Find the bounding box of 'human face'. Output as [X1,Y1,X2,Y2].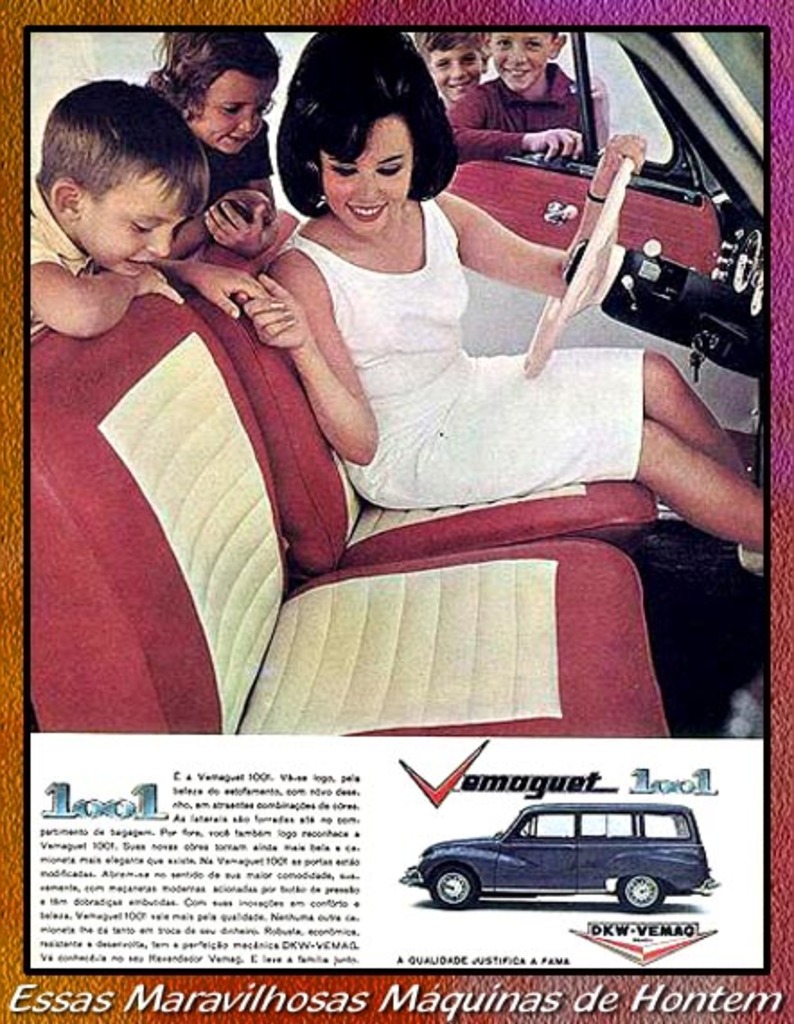
[77,169,190,275].
